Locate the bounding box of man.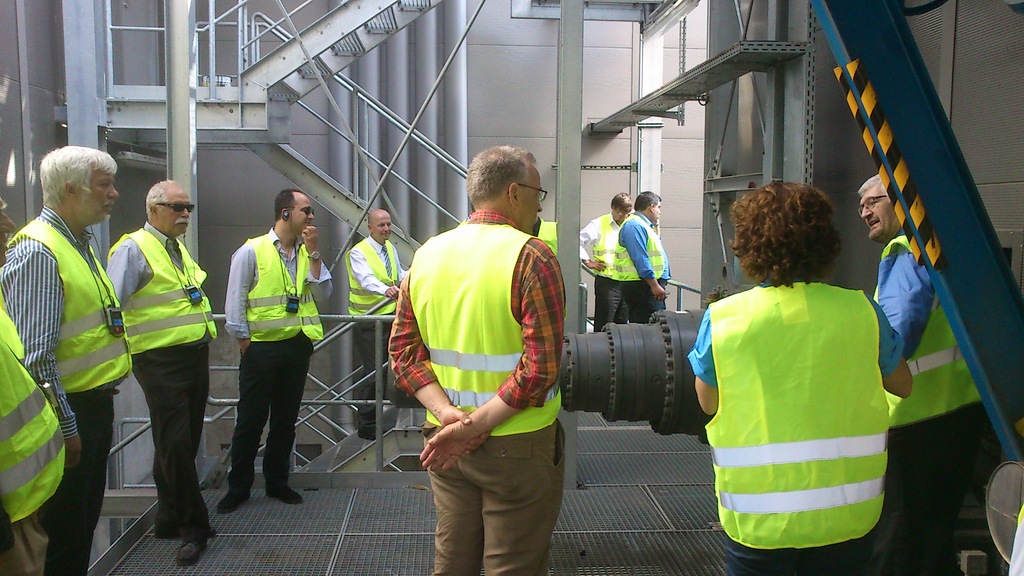
Bounding box: Rect(0, 151, 140, 575).
